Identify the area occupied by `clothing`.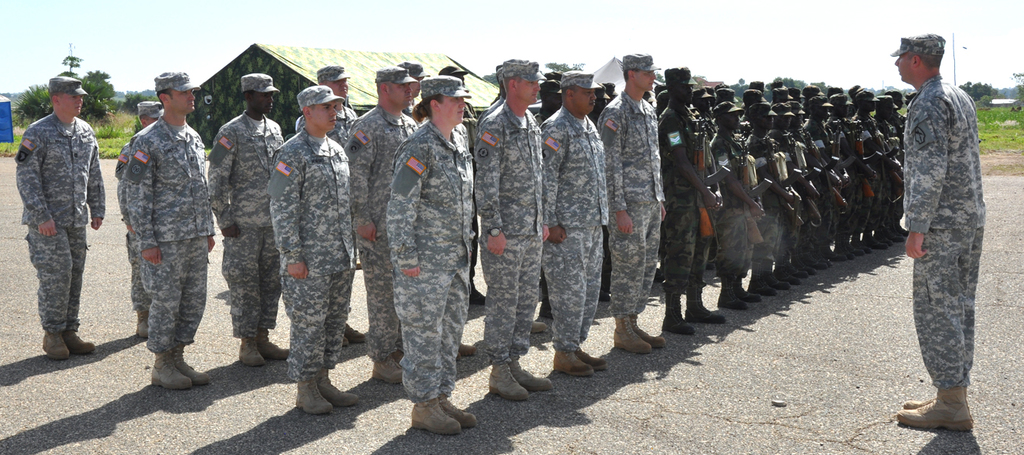
Area: (left=14, top=111, right=102, bottom=340).
